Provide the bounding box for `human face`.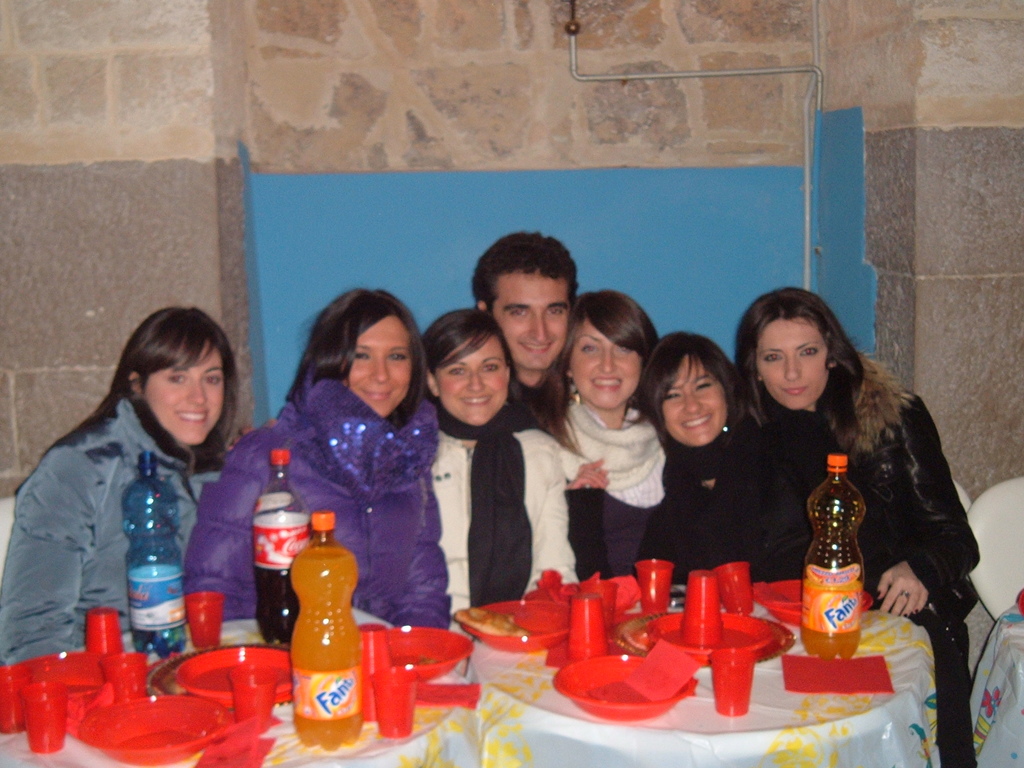
select_region(659, 351, 731, 446).
